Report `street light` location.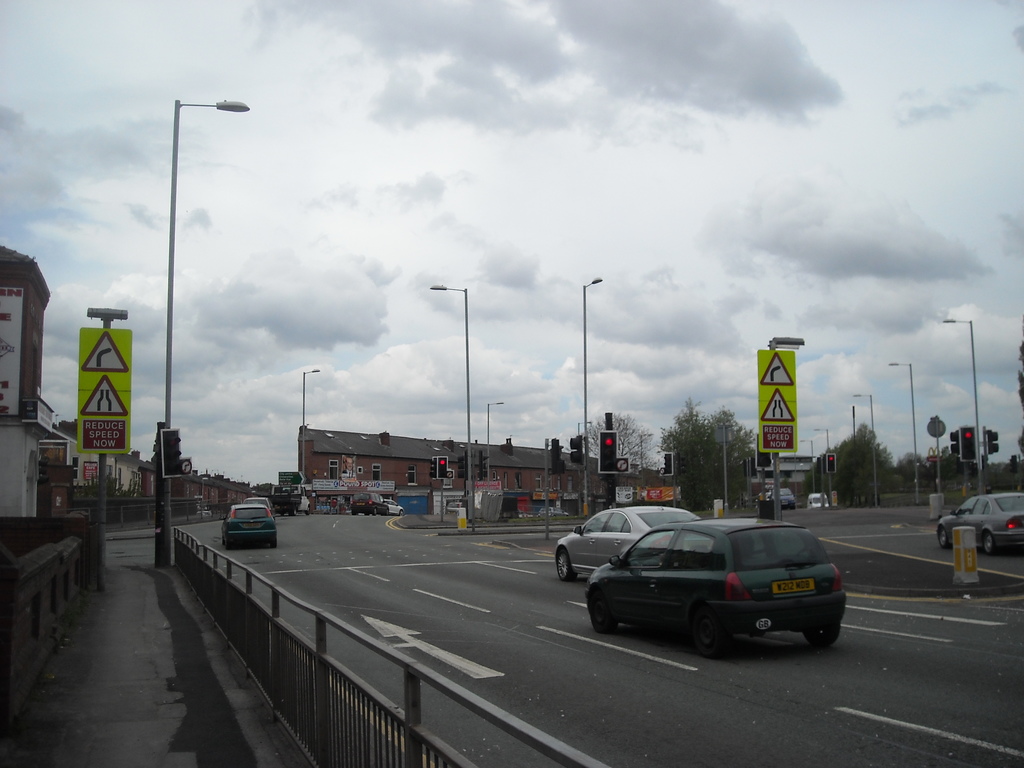
Report: rect(716, 419, 733, 513).
